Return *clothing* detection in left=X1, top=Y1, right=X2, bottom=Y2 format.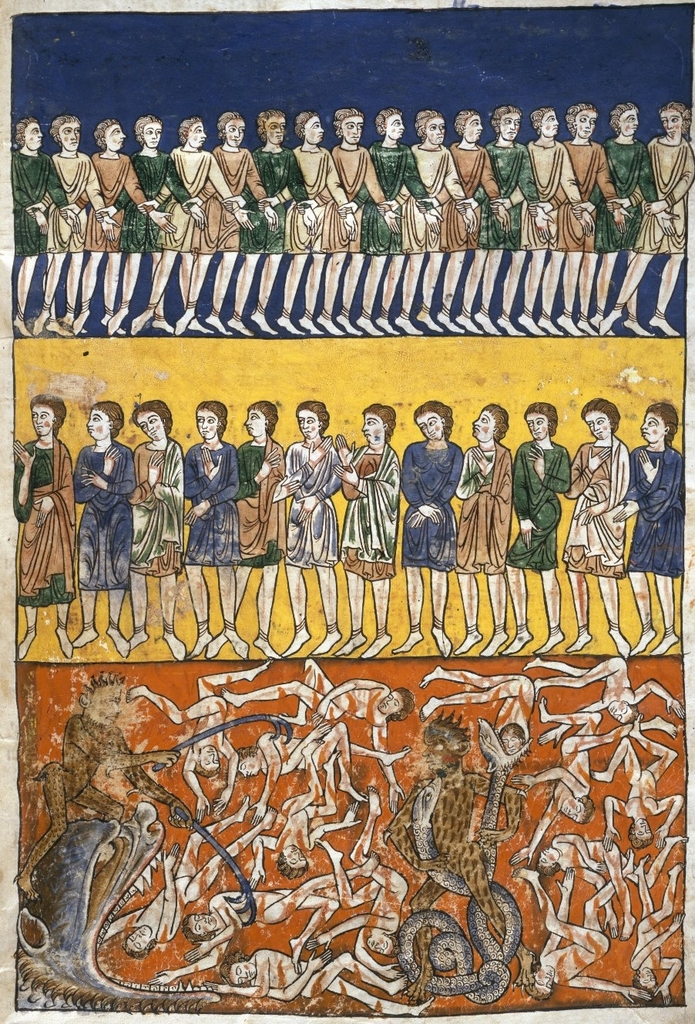
left=456, top=439, right=514, bottom=573.
